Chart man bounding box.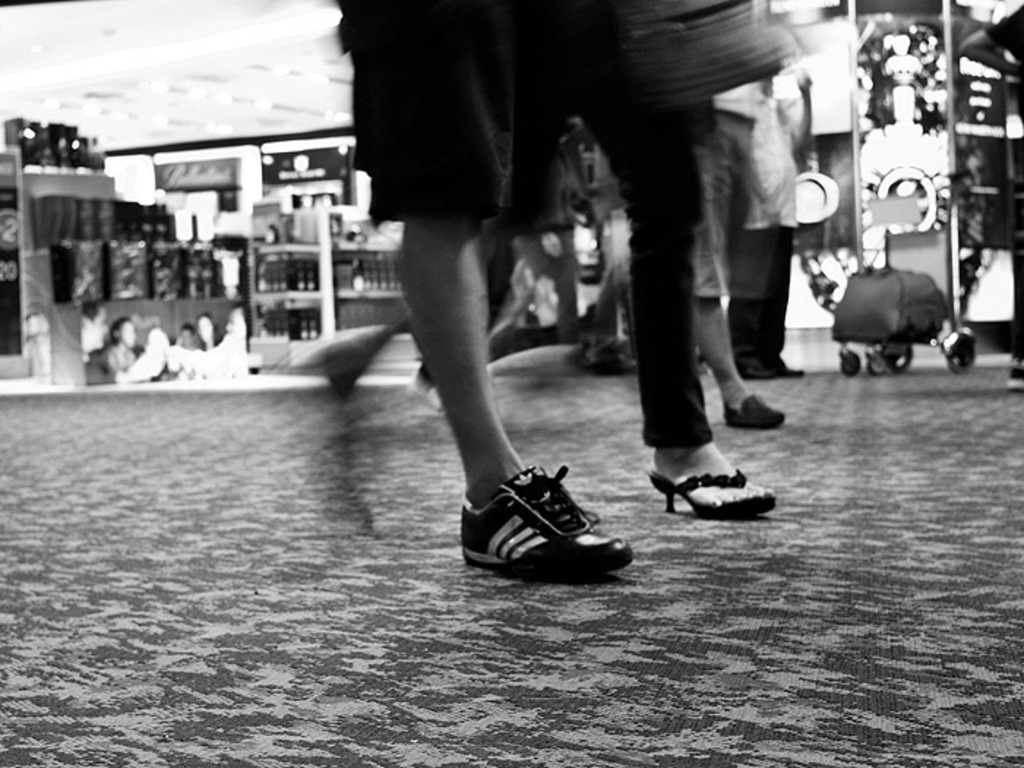
Charted: box=[79, 304, 117, 386].
